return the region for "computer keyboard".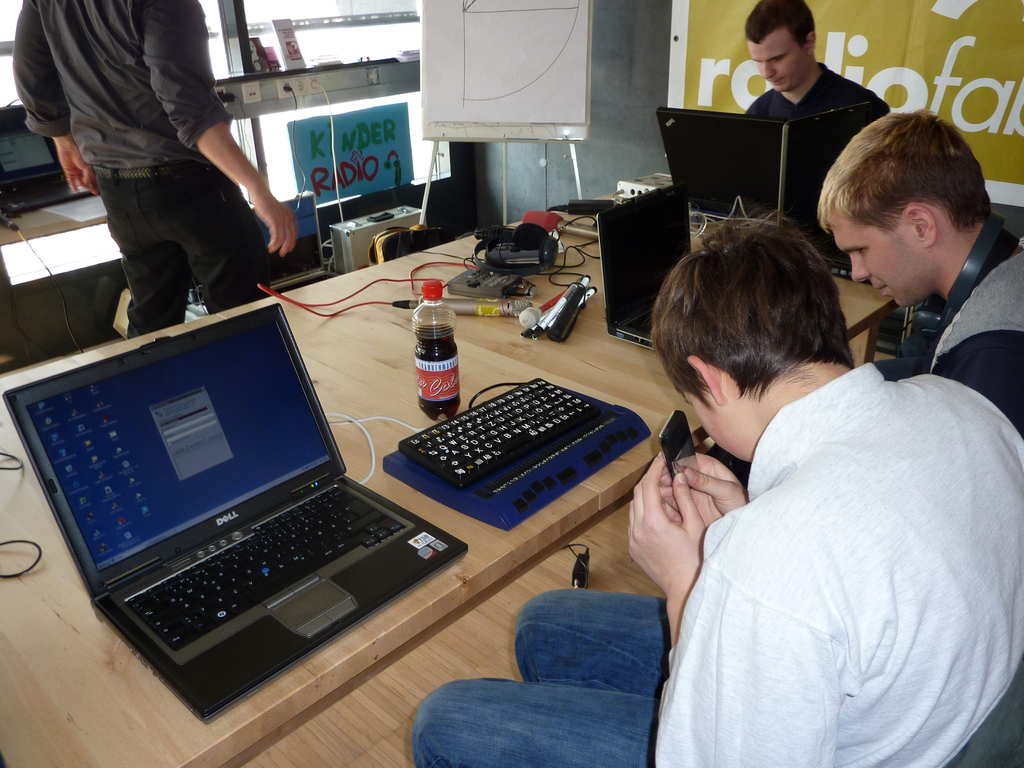
623:315:652:335.
